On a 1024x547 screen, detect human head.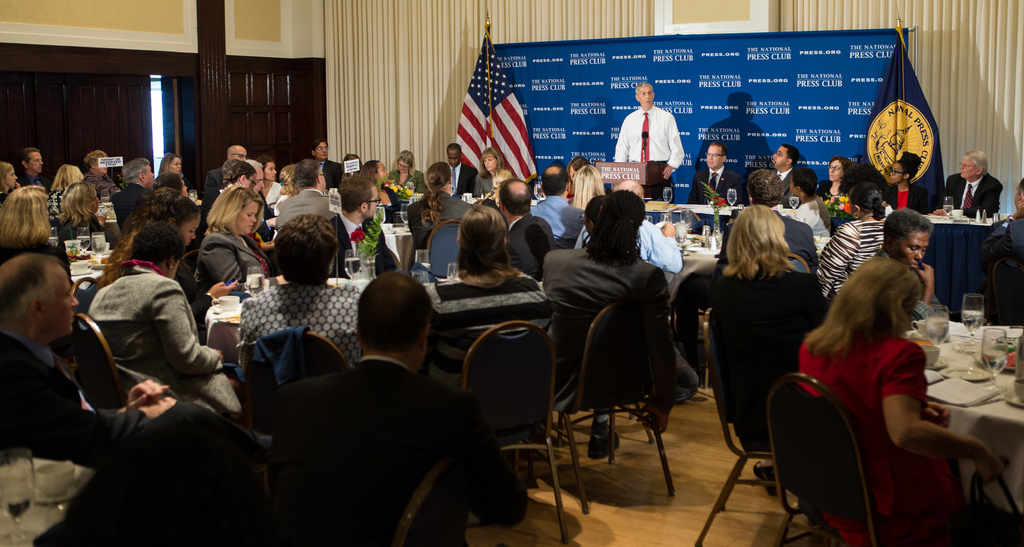
crop(395, 149, 415, 173).
